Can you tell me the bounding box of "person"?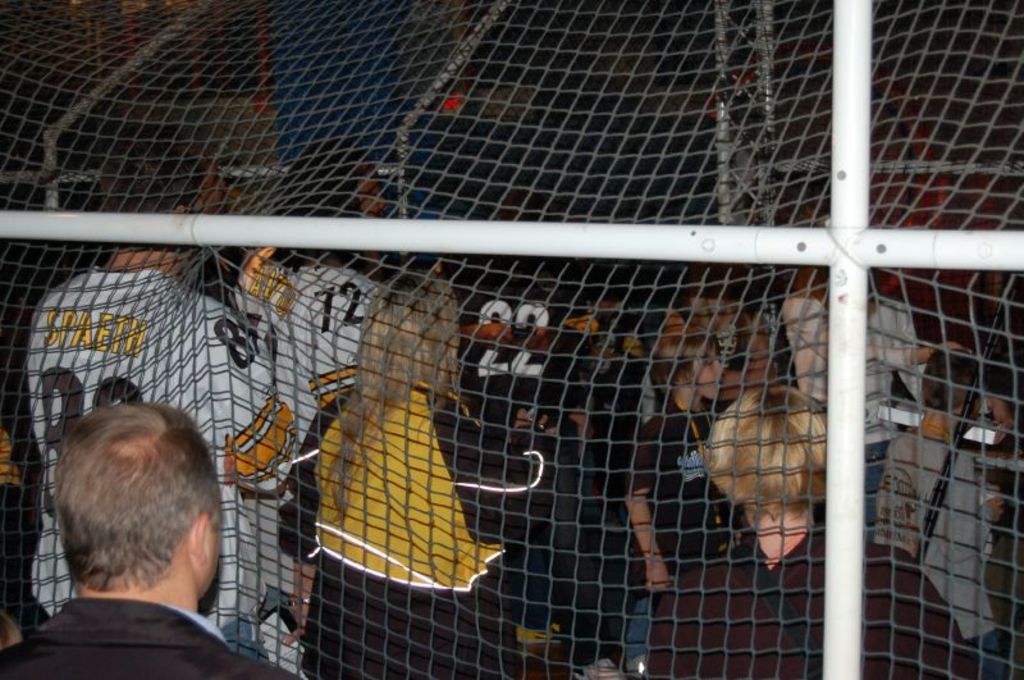
left=617, top=321, right=746, bottom=594.
